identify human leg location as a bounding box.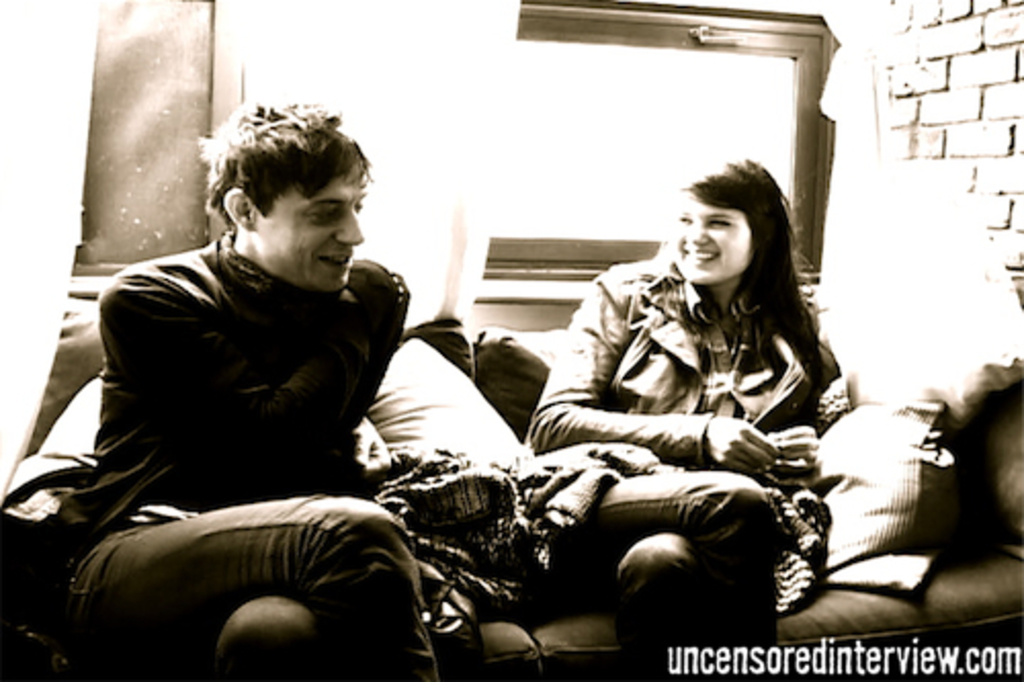
x1=610 y1=526 x2=709 y2=680.
